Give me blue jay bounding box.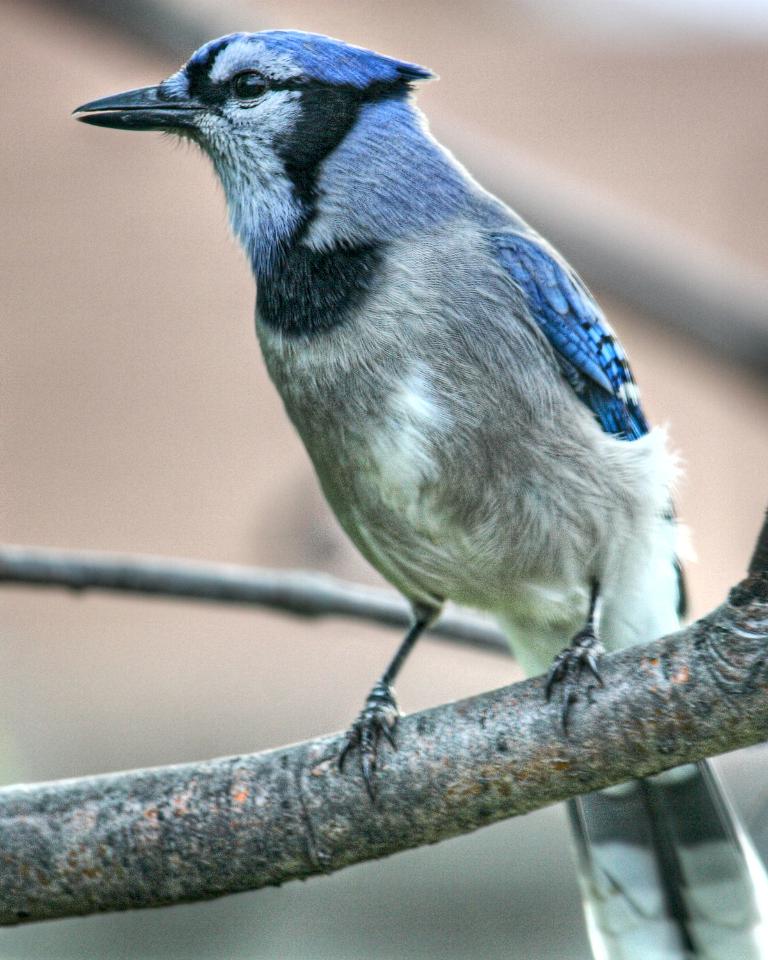
x1=66, y1=26, x2=767, y2=959.
